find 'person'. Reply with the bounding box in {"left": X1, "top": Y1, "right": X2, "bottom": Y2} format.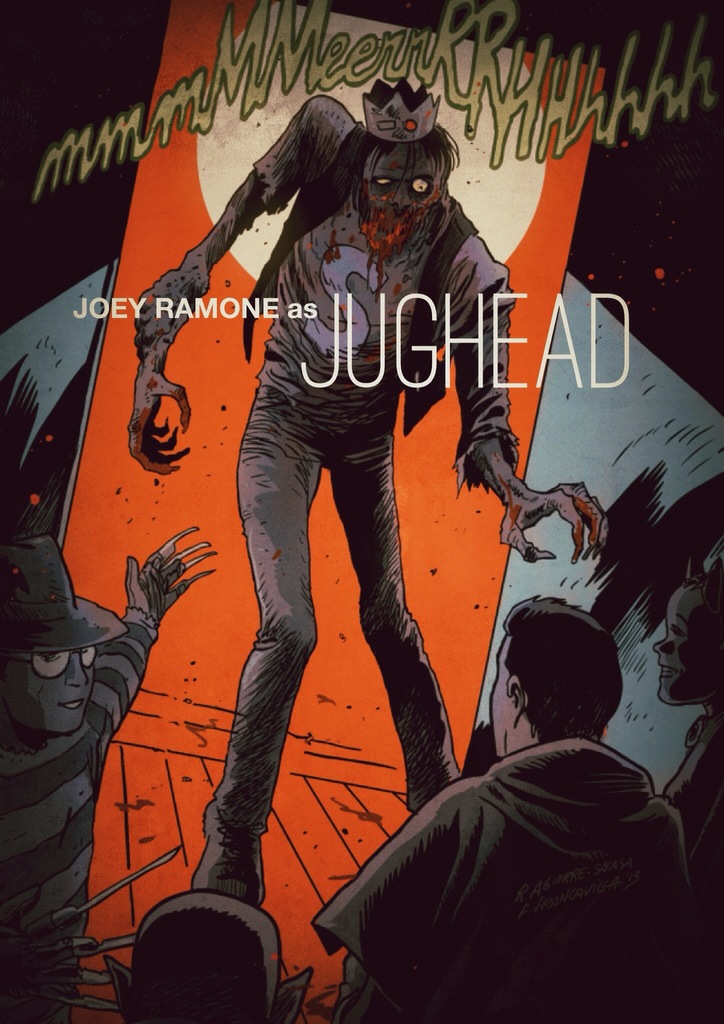
{"left": 654, "top": 557, "right": 723, "bottom": 1023}.
